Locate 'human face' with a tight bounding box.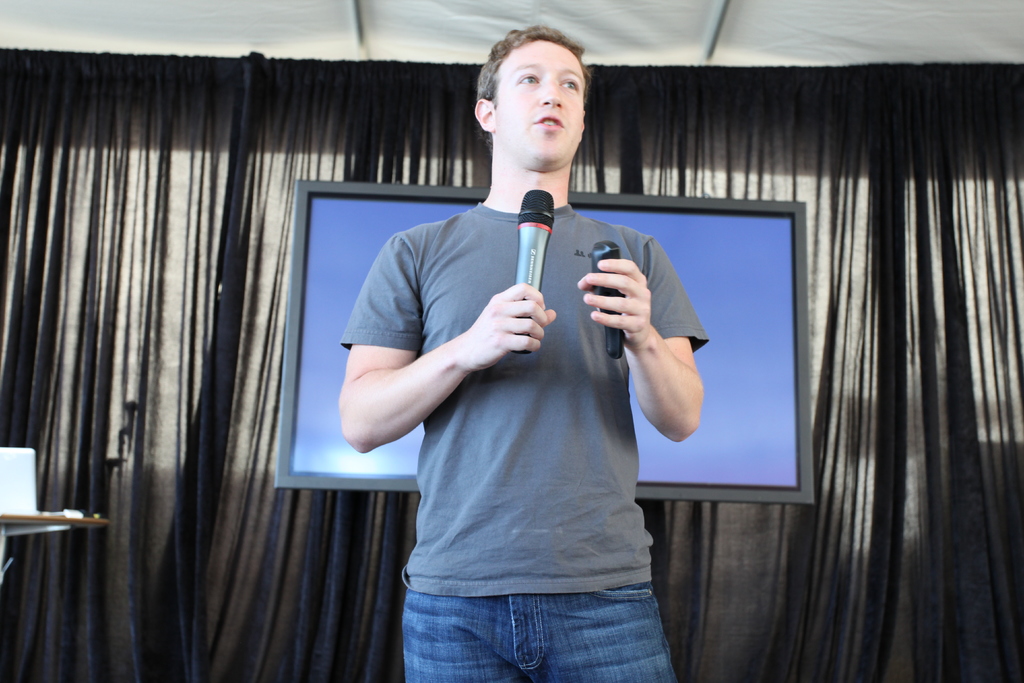
bbox(492, 44, 583, 160).
